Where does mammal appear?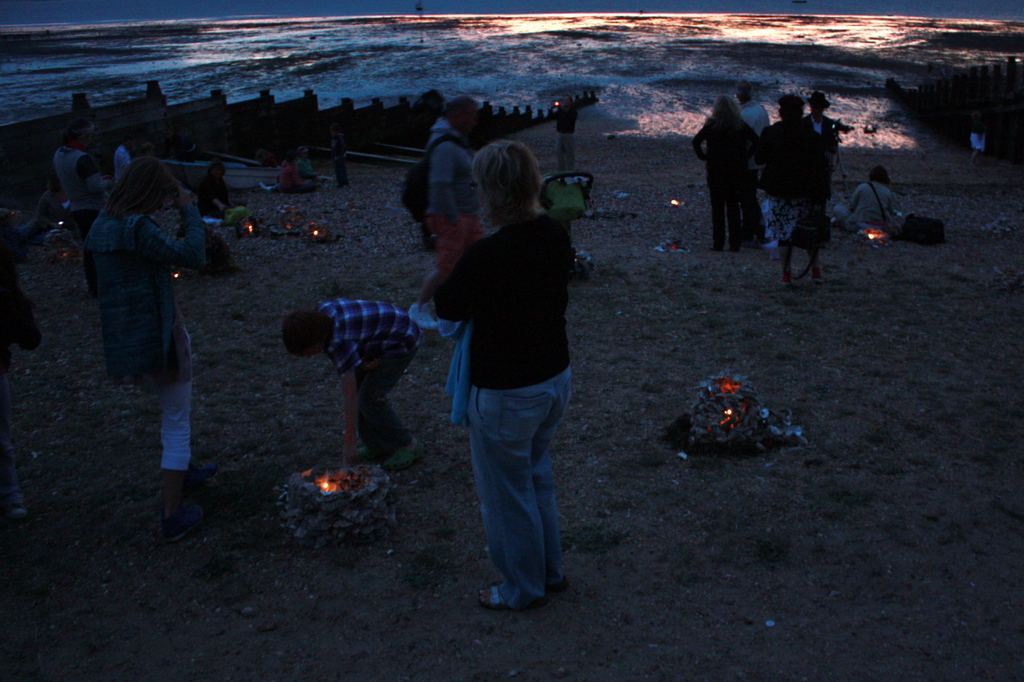
Appears at 406,97,477,329.
